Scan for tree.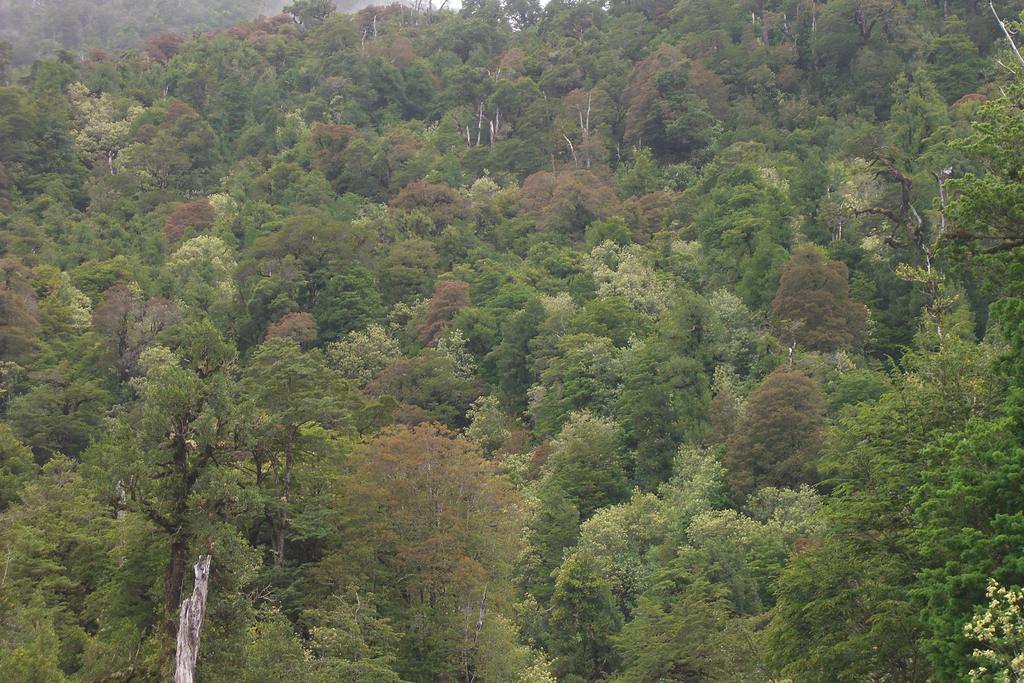
Scan result: [left=723, top=365, right=833, bottom=500].
